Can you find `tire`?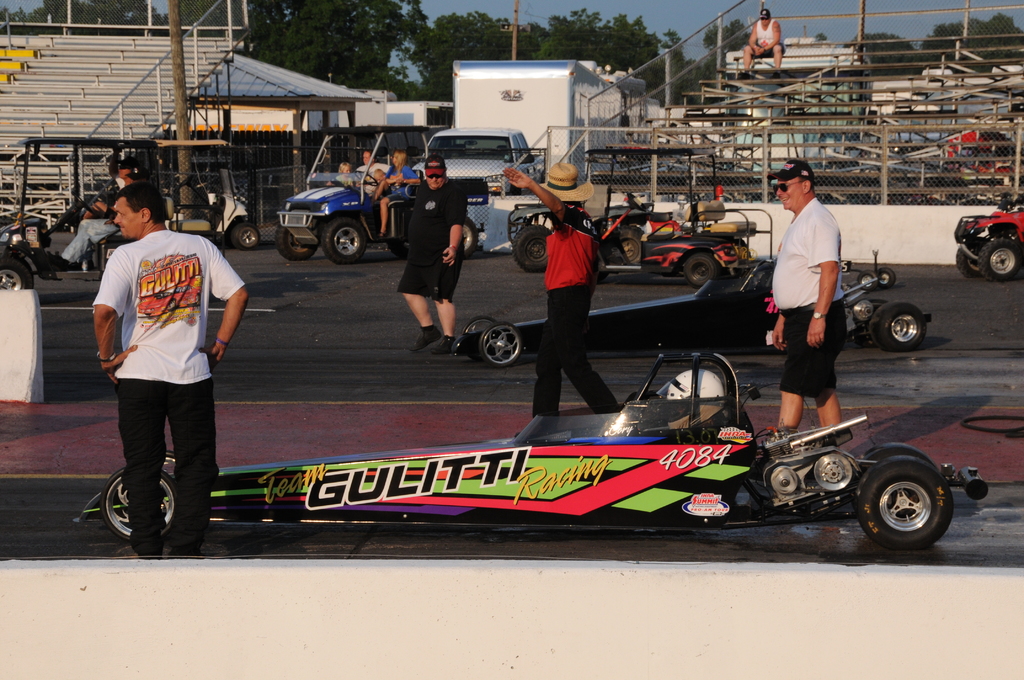
Yes, bounding box: l=876, t=269, r=895, b=286.
